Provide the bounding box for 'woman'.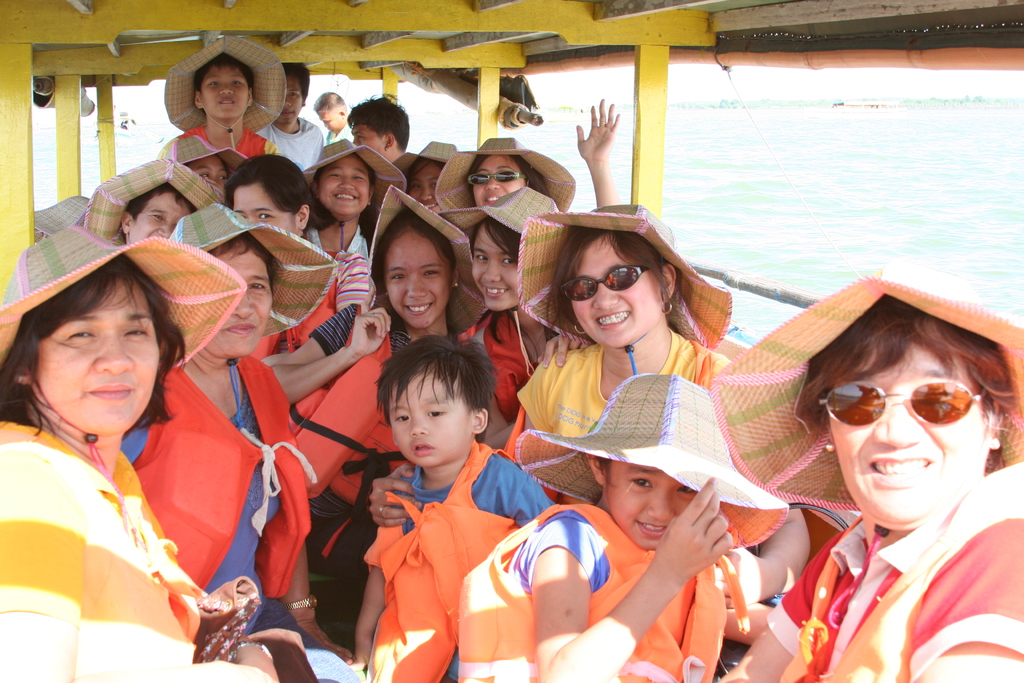
<bbox>711, 272, 1023, 682</bbox>.
